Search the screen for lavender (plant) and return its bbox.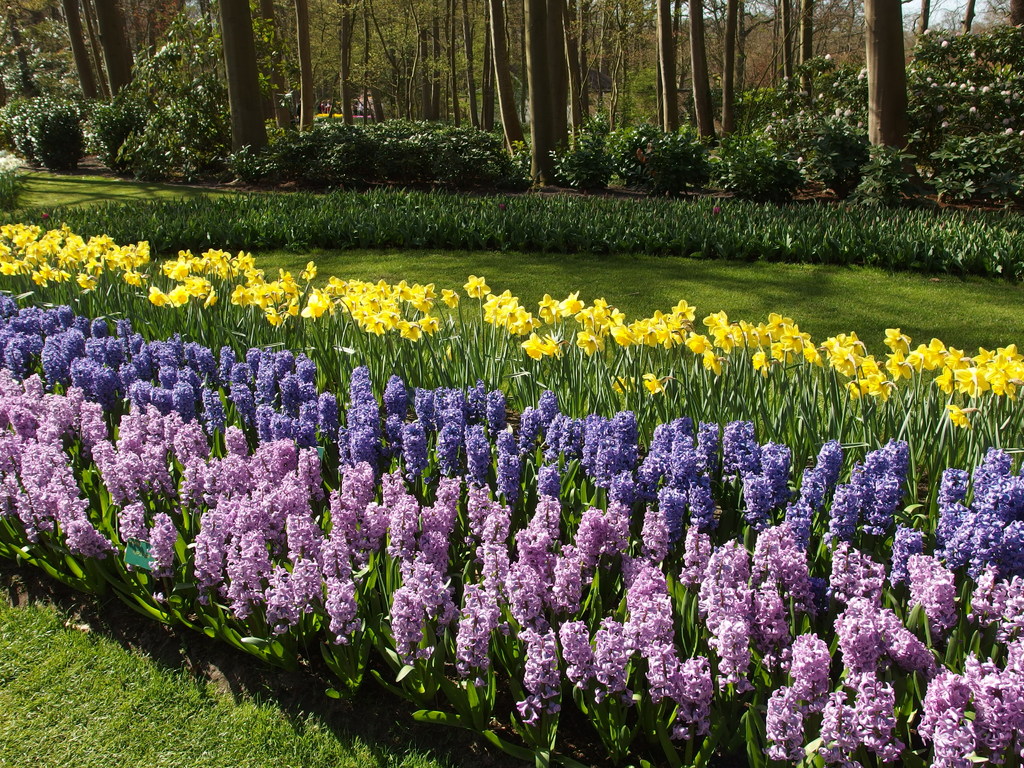
Found: left=813, top=682, right=858, bottom=762.
